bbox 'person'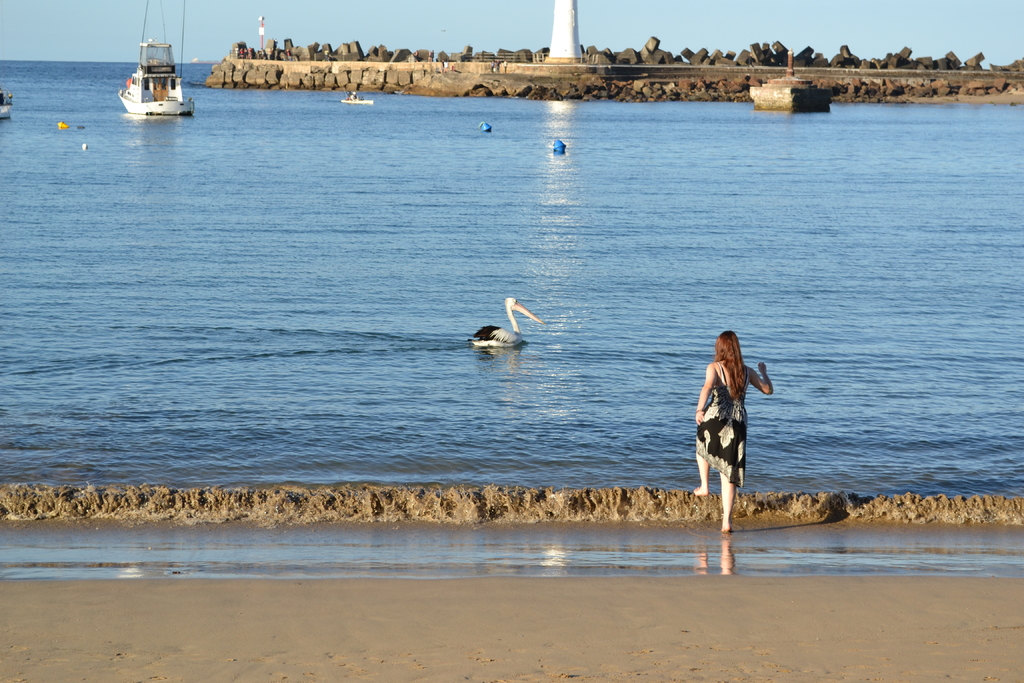
695:331:775:539
